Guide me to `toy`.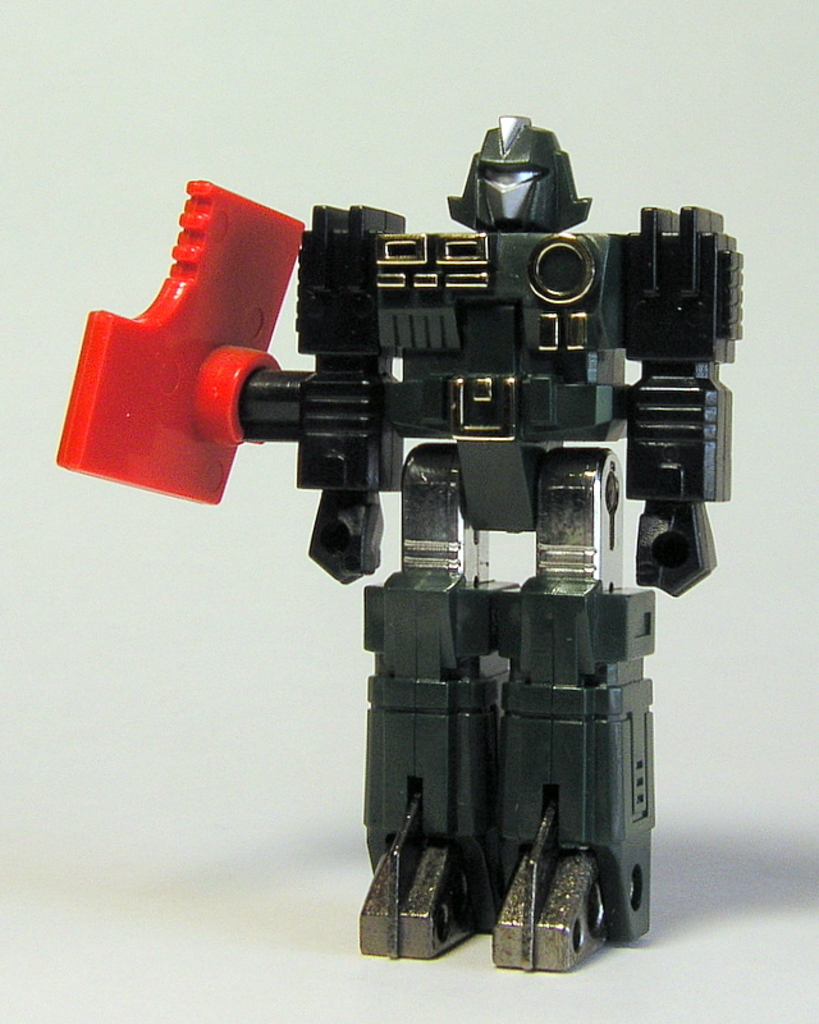
Guidance: bbox=(46, 110, 791, 910).
